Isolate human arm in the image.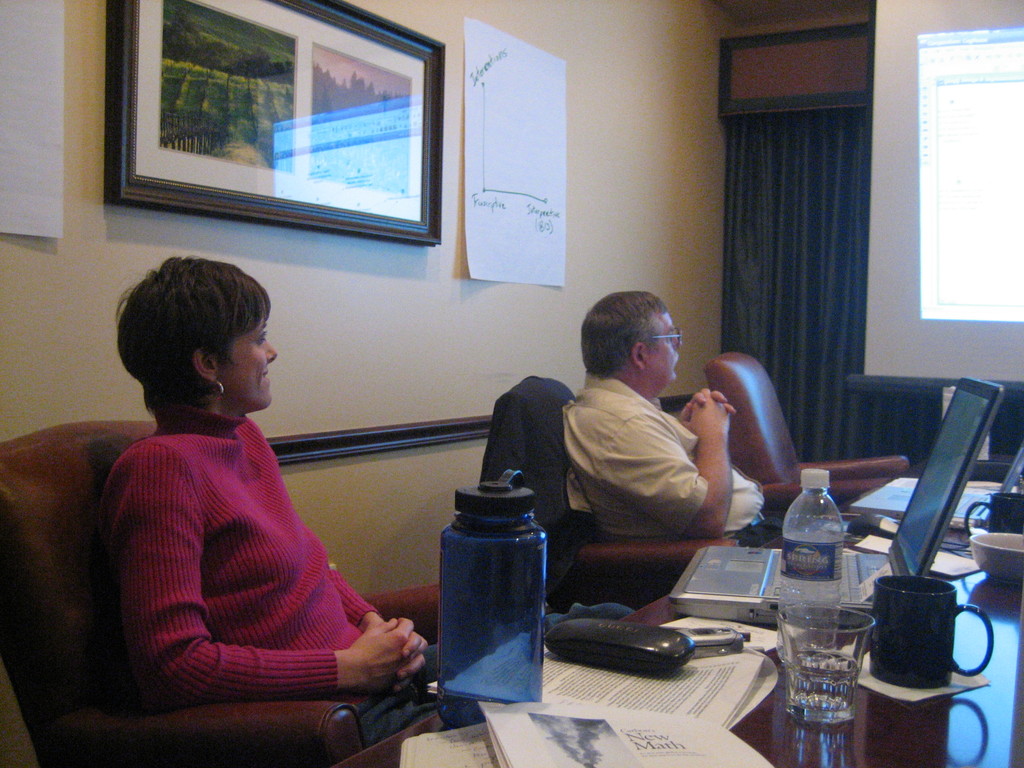
Isolated region: 122:468:428:697.
